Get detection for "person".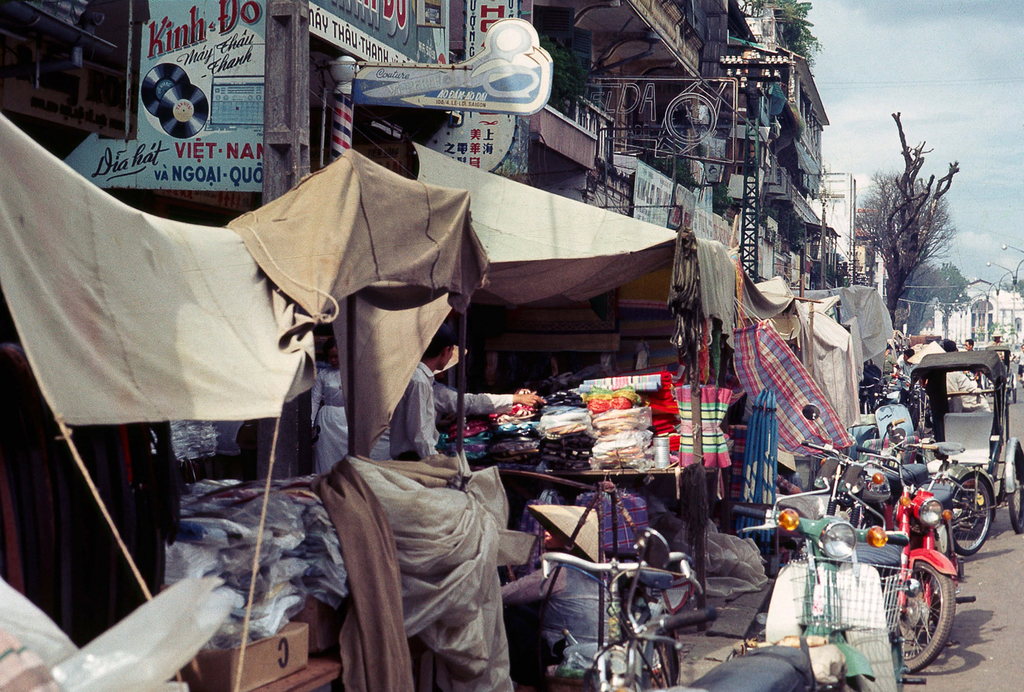
Detection: 987/333/1003/359.
